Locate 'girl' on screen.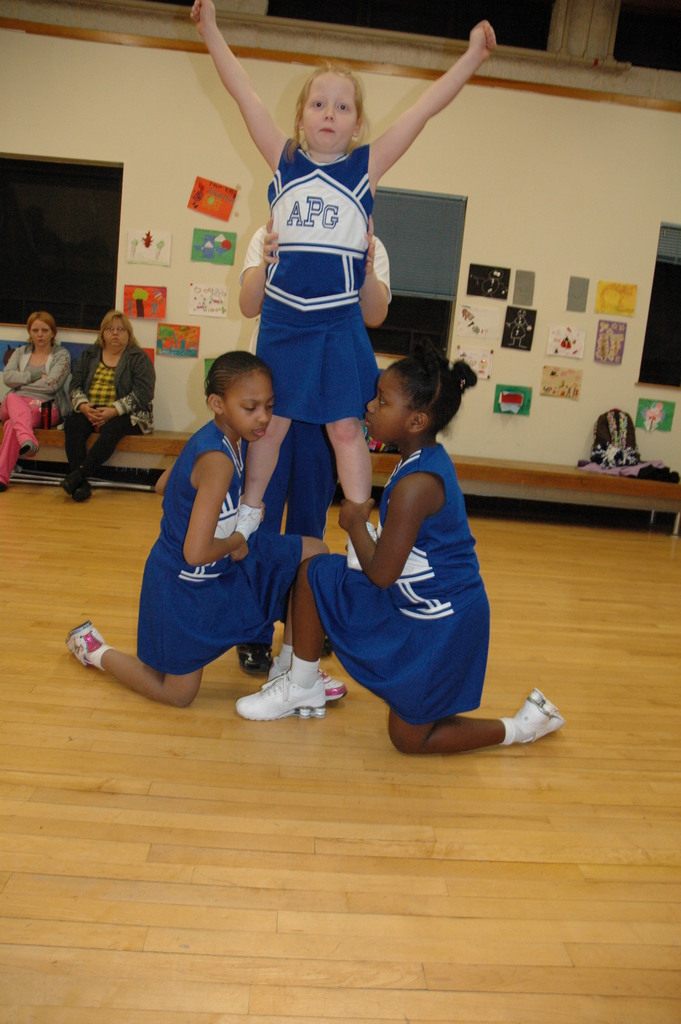
On screen at detection(68, 356, 341, 705).
